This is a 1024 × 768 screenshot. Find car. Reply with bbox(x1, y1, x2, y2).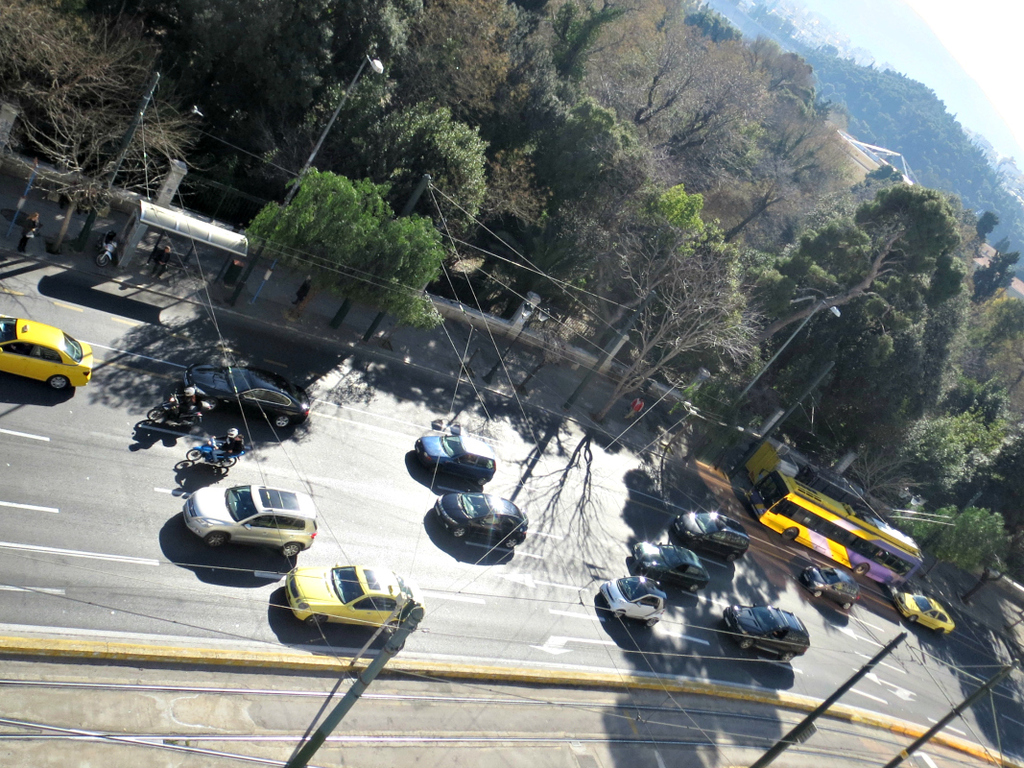
bbox(678, 510, 748, 563).
